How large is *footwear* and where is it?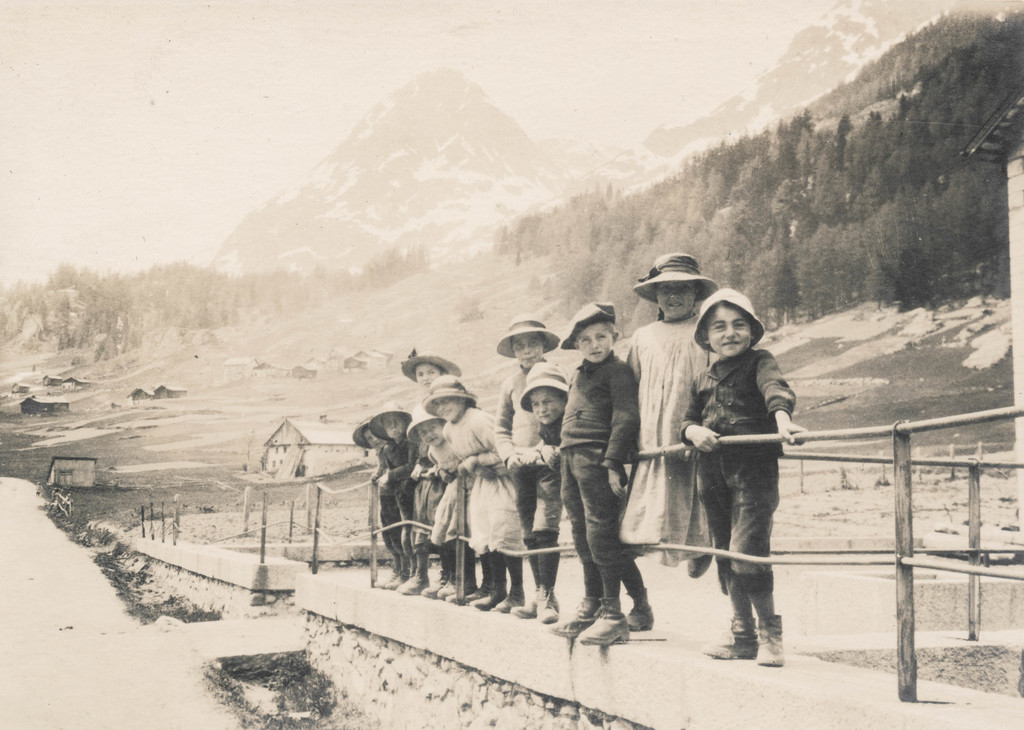
Bounding box: [left=385, top=573, right=405, bottom=592].
